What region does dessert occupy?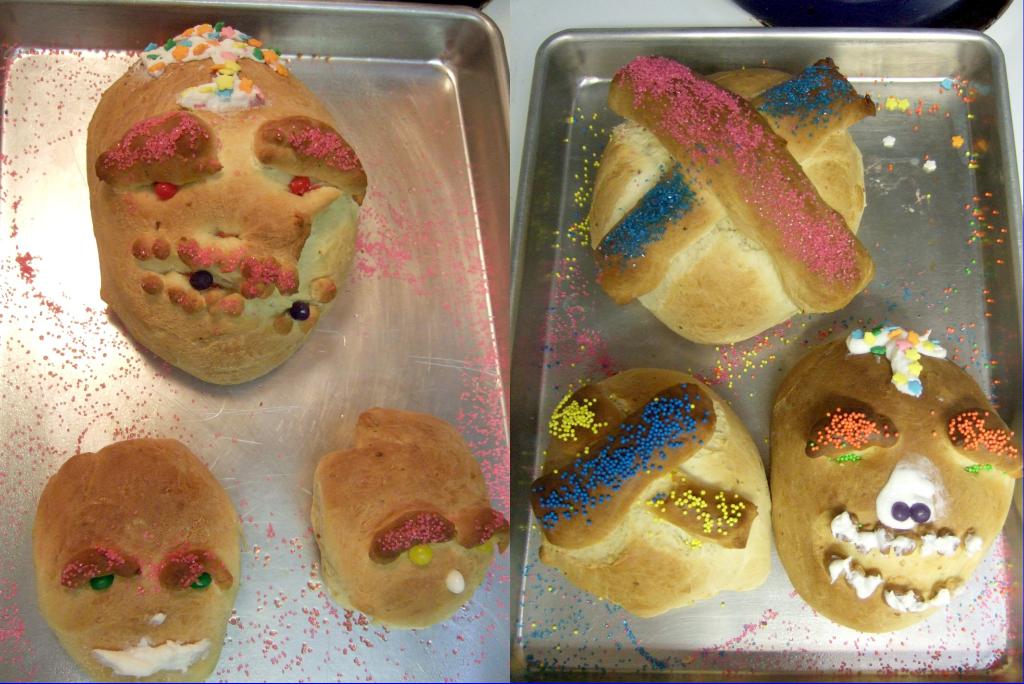
<box>87,25,378,395</box>.
